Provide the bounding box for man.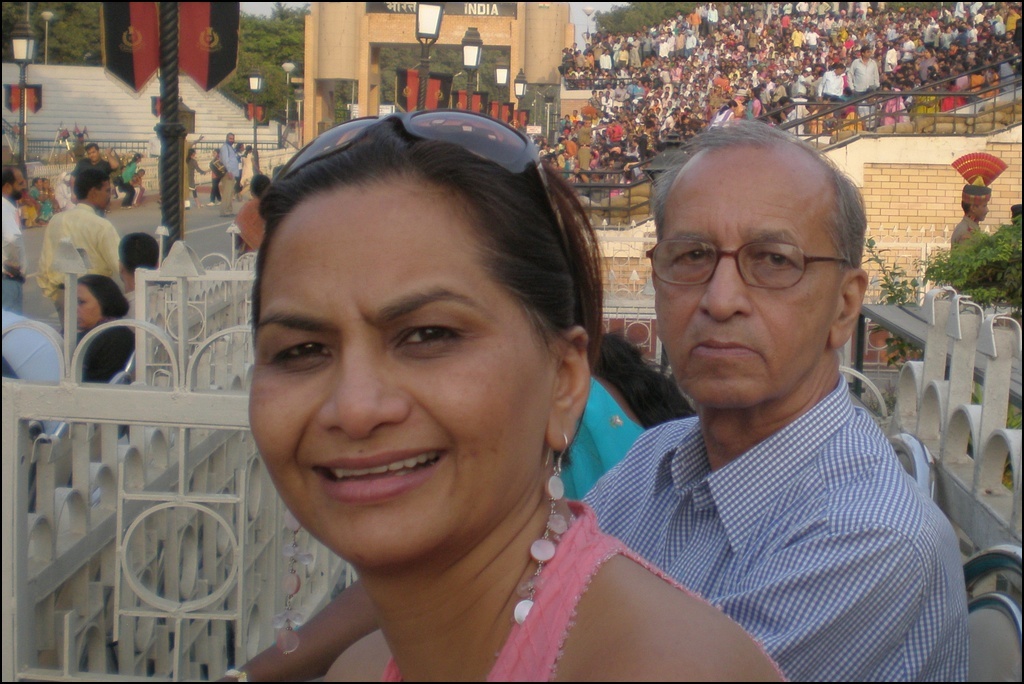
box(817, 60, 845, 107).
